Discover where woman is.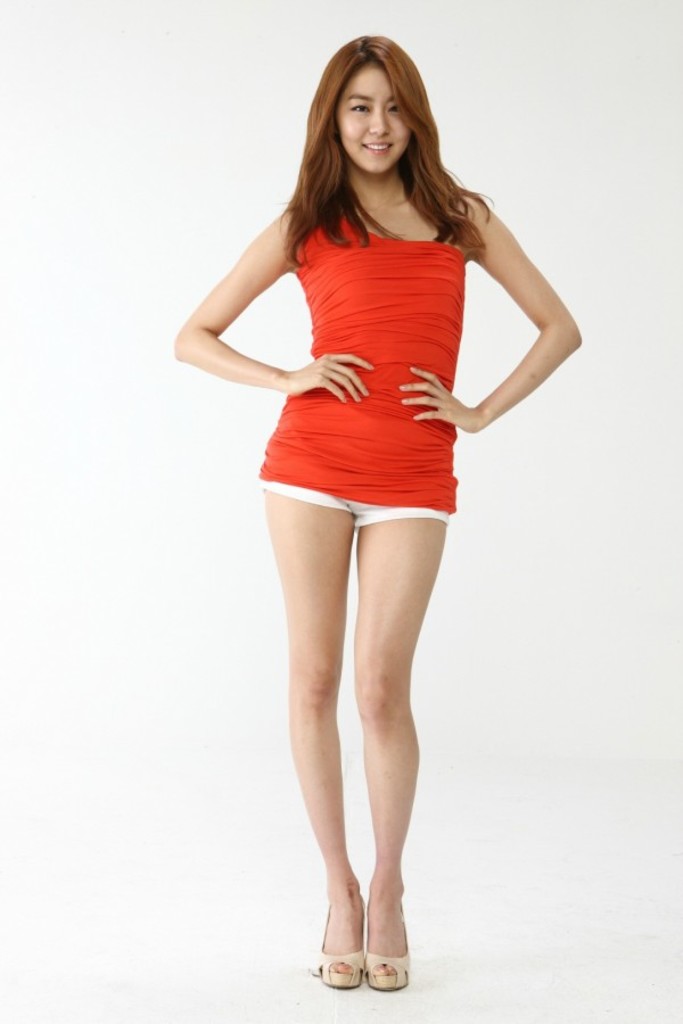
Discovered at x1=165, y1=24, x2=566, y2=925.
